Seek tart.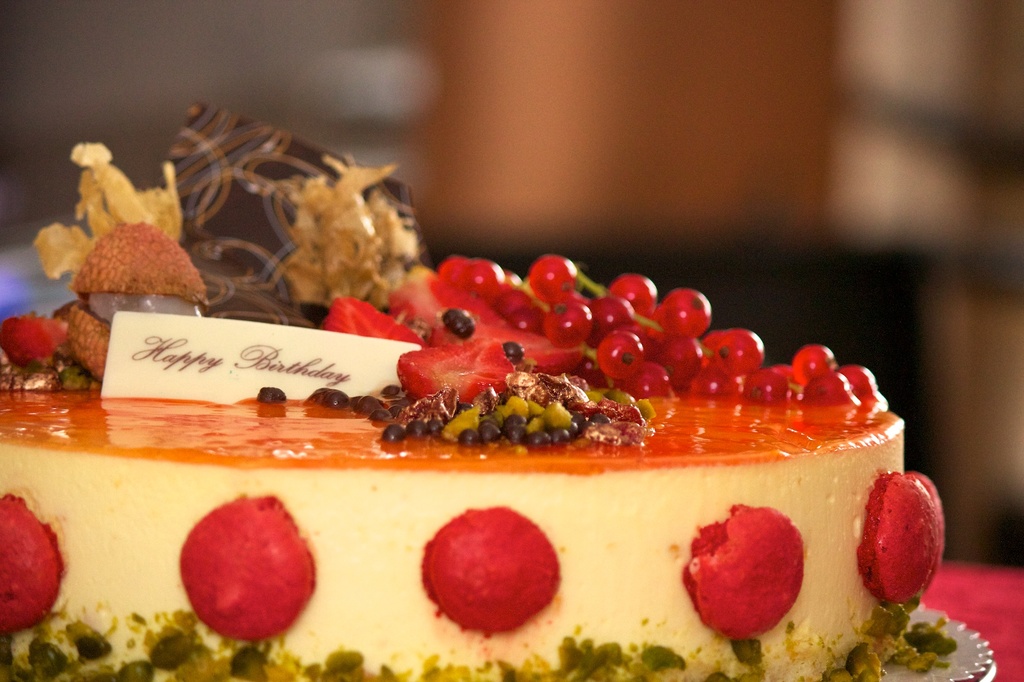
bbox(0, 100, 958, 681).
